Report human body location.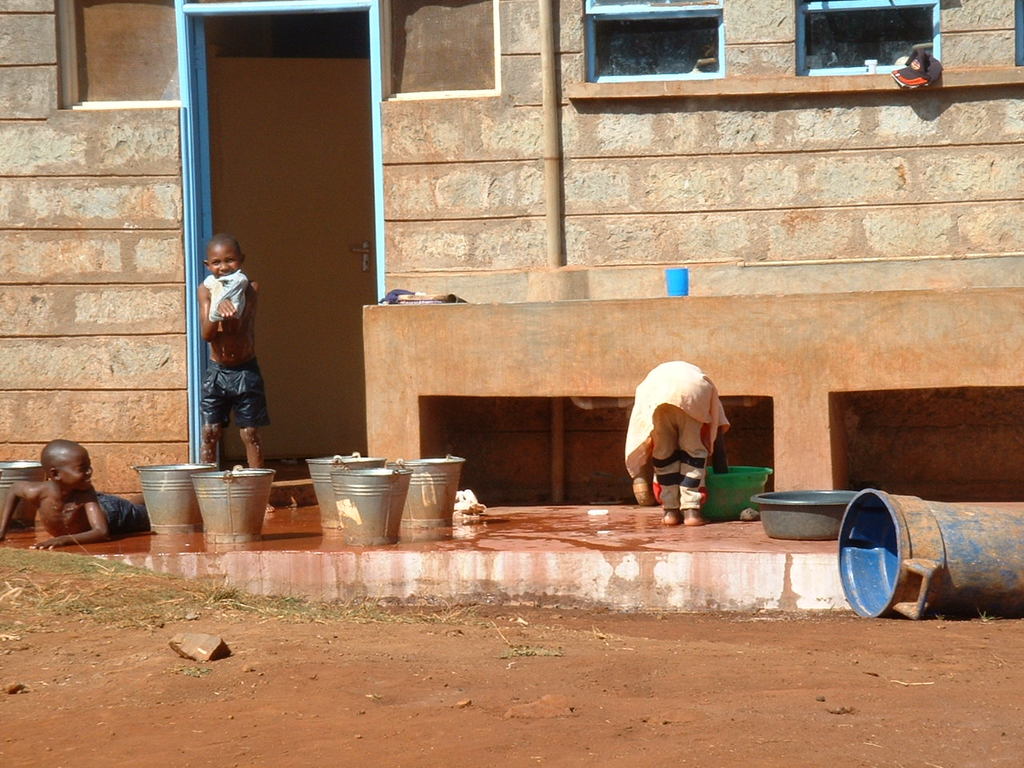
Report: [left=622, top=354, right=726, bottom=514].
